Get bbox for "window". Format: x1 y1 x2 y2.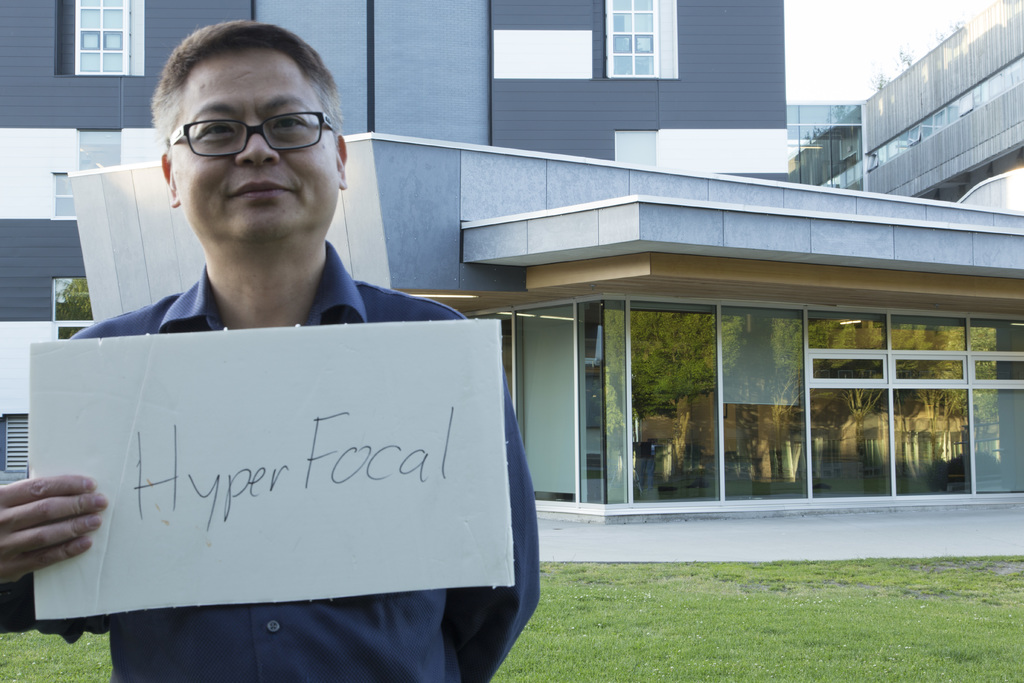
55 0 143 73.
